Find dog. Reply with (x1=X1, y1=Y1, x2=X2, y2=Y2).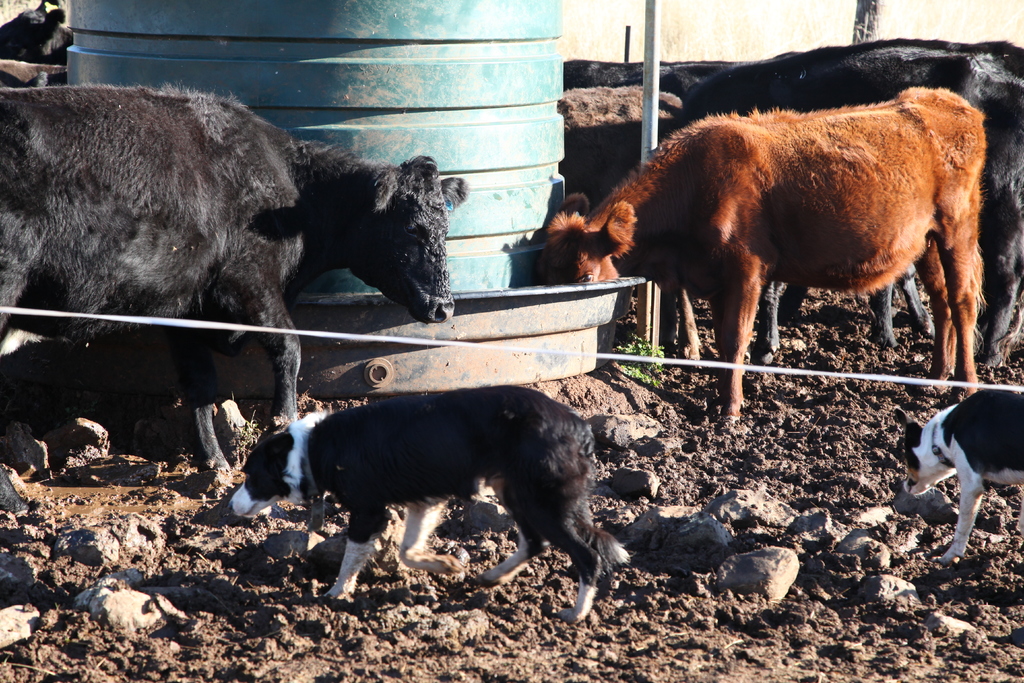
(x1=891, y1=387, x2=1023, y2=562).
